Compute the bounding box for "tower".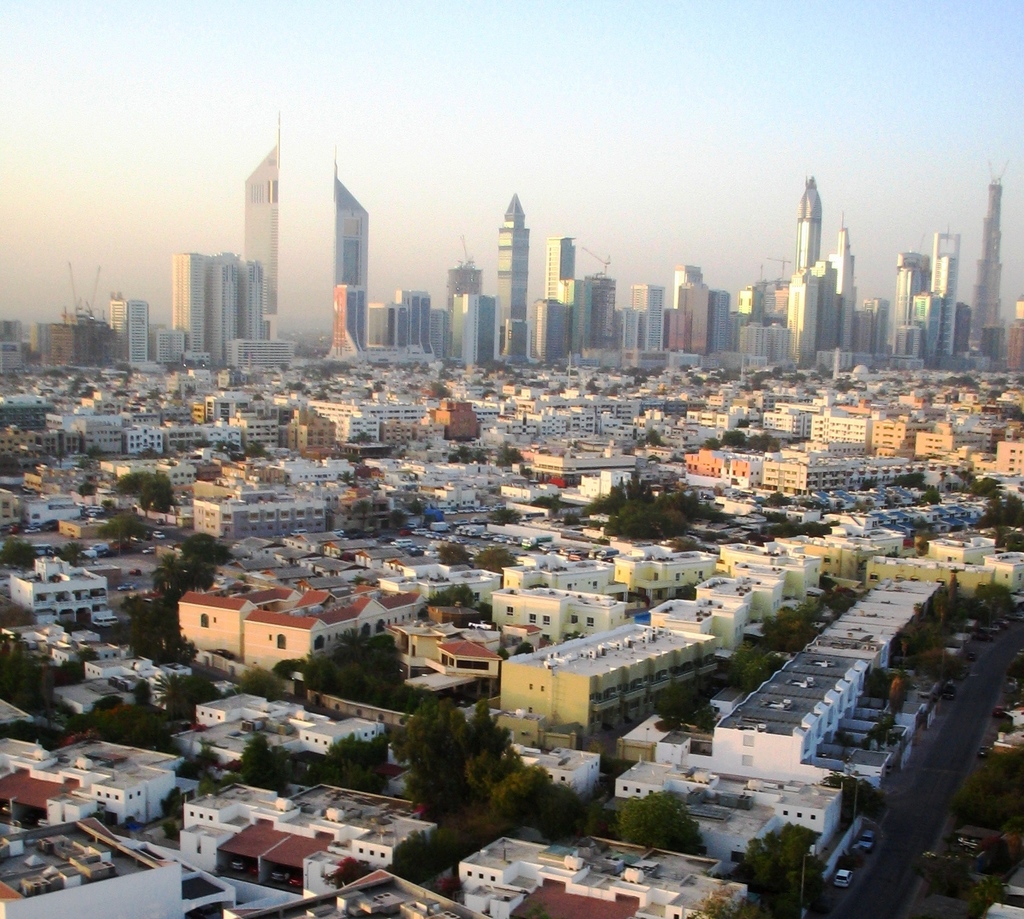
x1=543, y1=236, x2=573, y2=301.
